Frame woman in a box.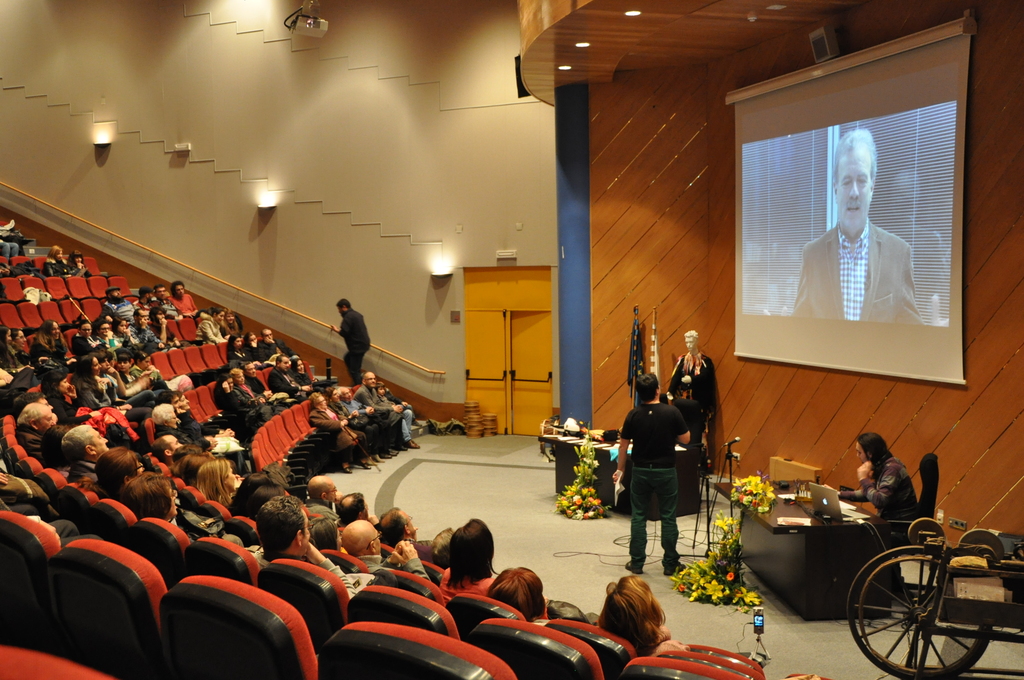
137:352:159:374.
